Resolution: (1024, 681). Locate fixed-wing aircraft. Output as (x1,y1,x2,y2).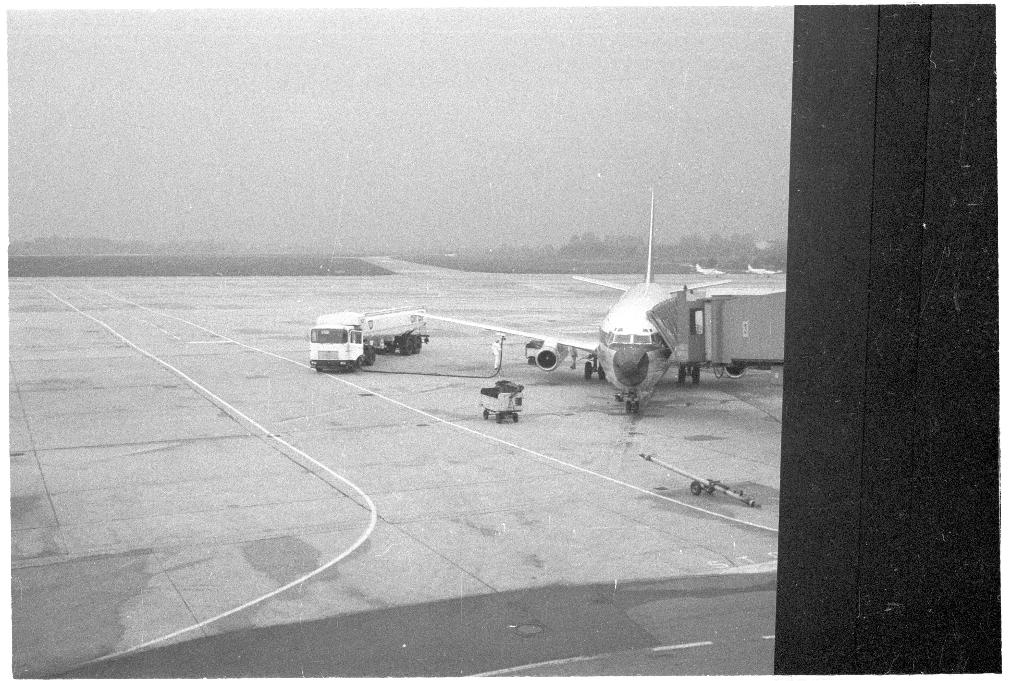
(696,263,726,277).
